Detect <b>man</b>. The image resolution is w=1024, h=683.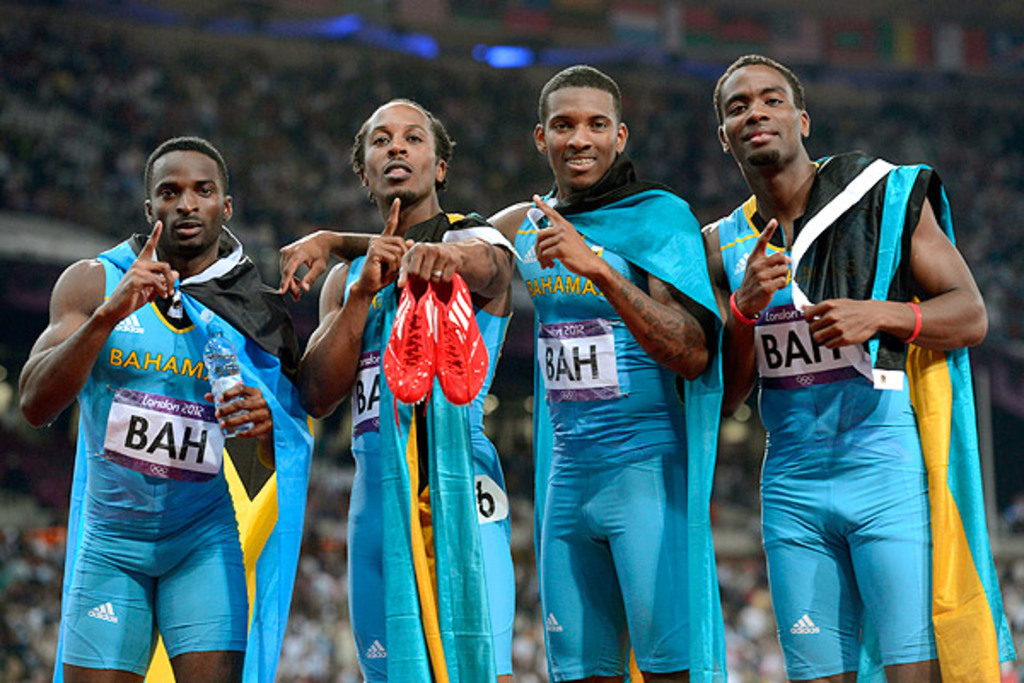
bbox=[38, 120, 292, 674].
